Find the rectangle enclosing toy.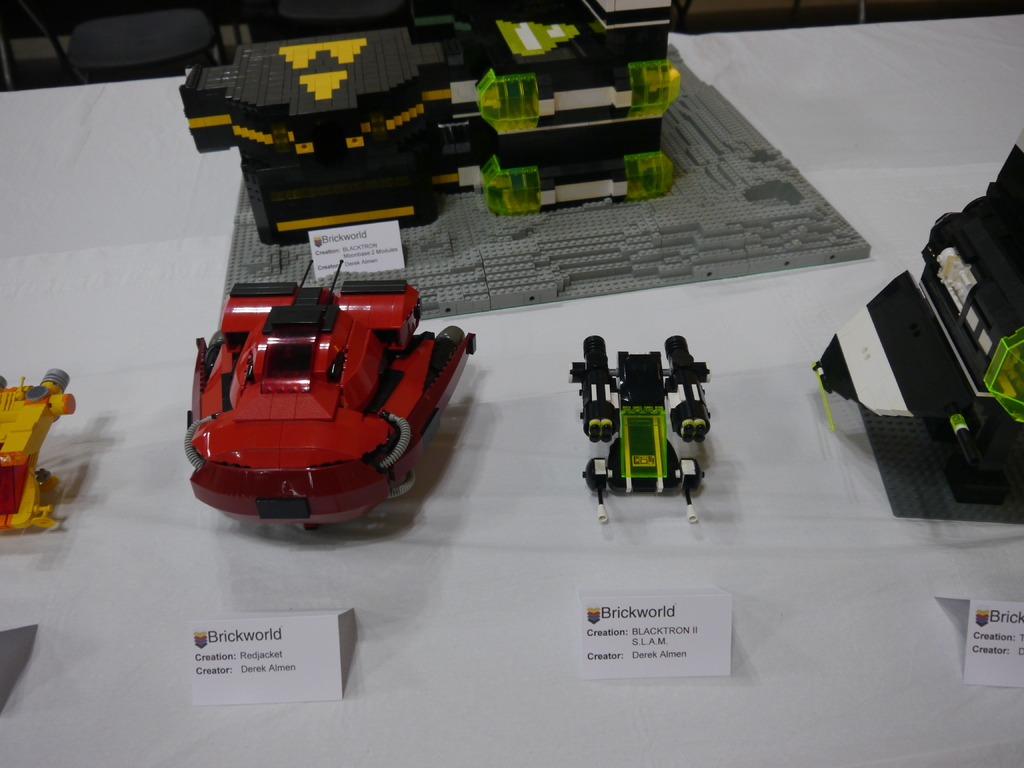
(0, 369, 77, 537).
